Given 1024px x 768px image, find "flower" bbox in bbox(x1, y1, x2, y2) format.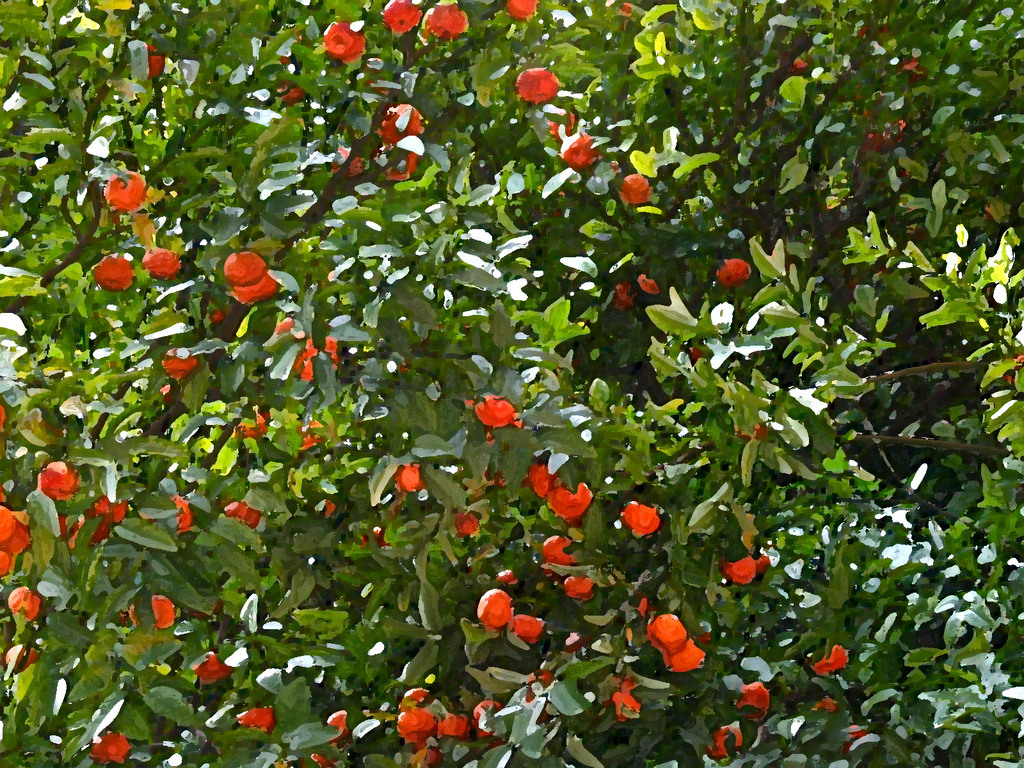
bbox(145, 243, 186, 276).
